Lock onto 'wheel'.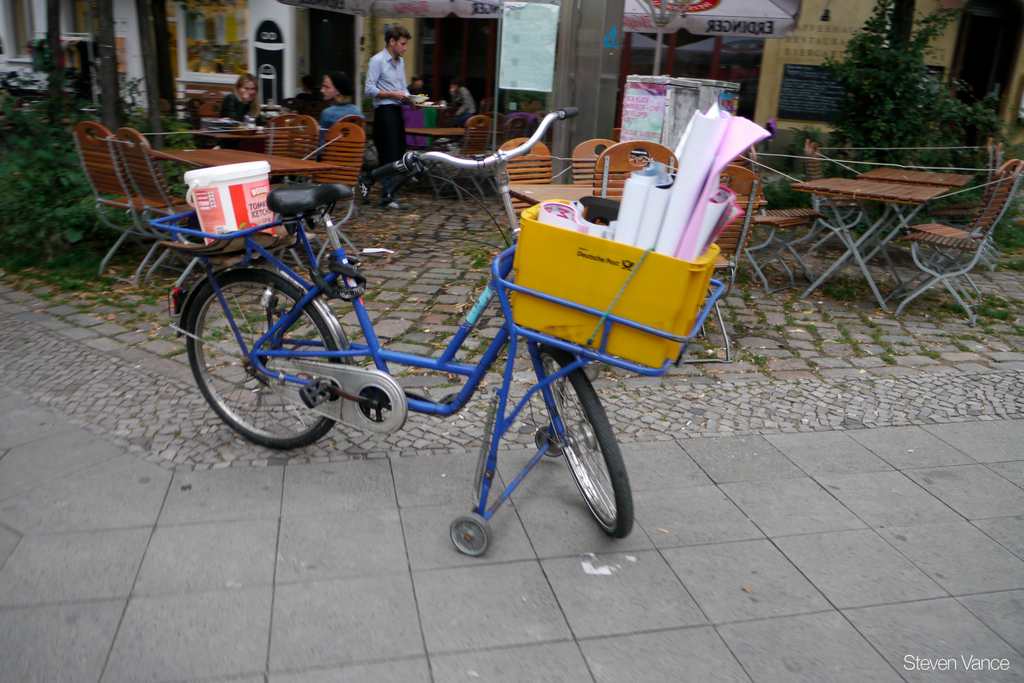
Locked: (left=182, top=272, right=339, bottom=448).
